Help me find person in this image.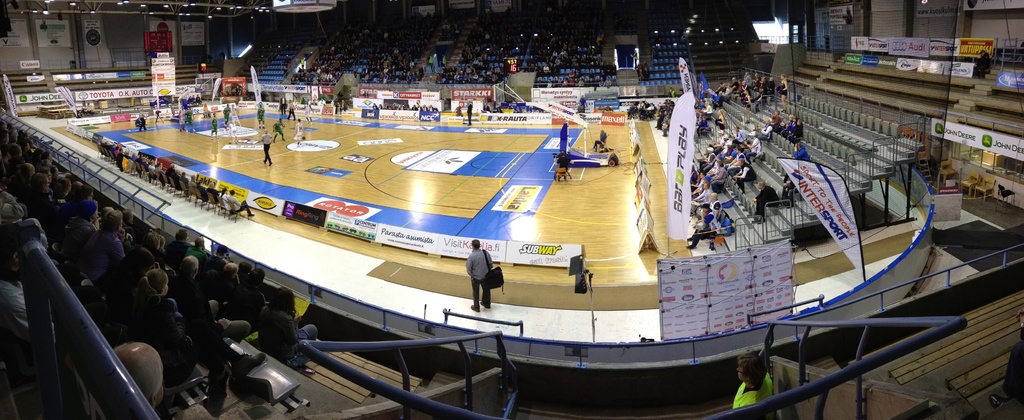
Found it: Rect(781, 74, 791, 113).
